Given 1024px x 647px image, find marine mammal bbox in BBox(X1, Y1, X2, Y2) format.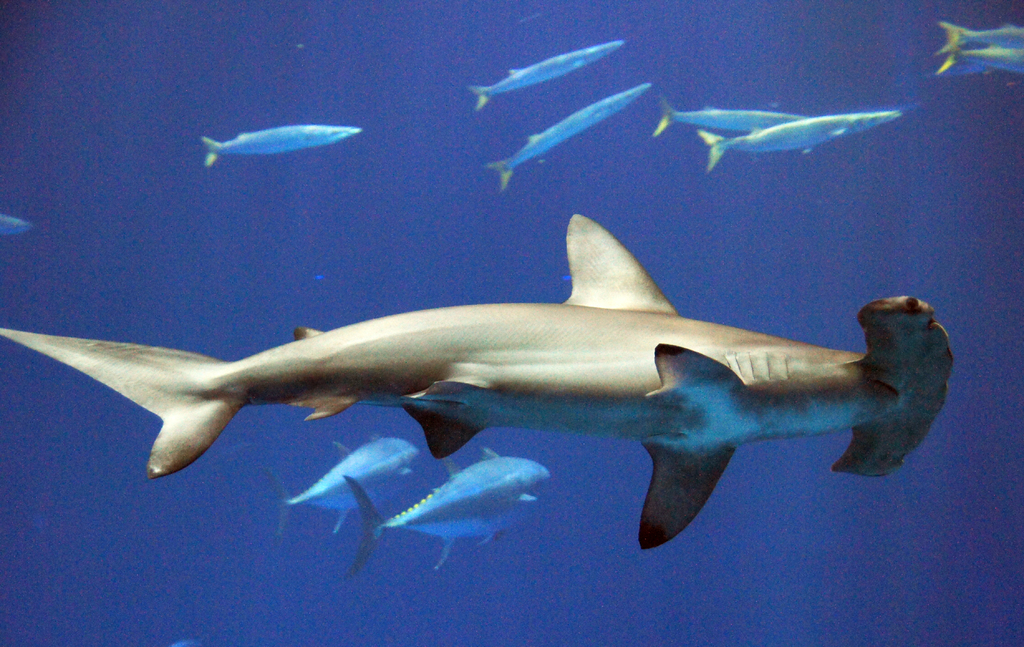
BBox(273, 435, 425, 539).
